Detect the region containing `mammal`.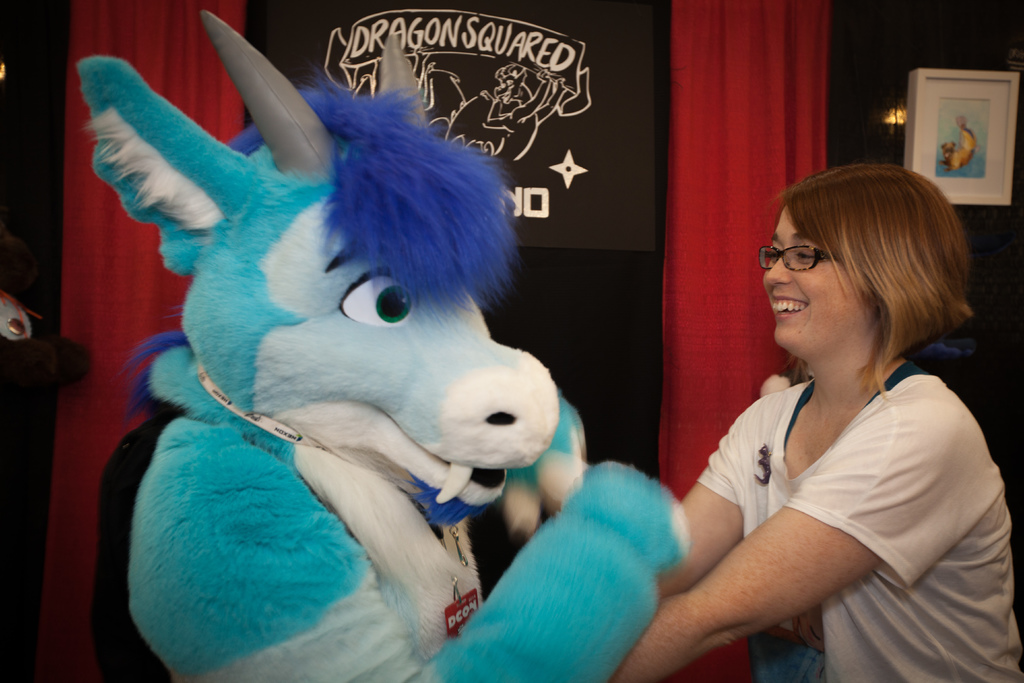
623 176 1023 673.
